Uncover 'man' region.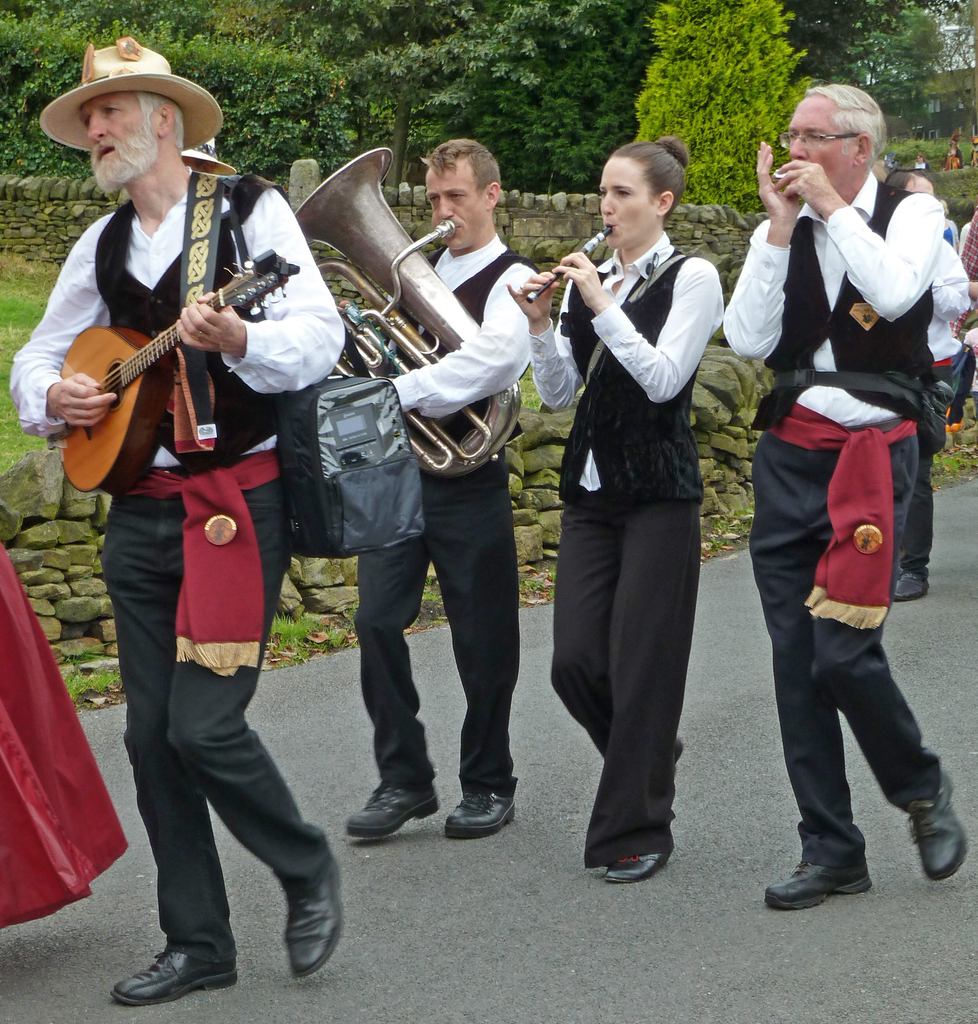
Uncovered: detection(710, 87, 977, 912).
